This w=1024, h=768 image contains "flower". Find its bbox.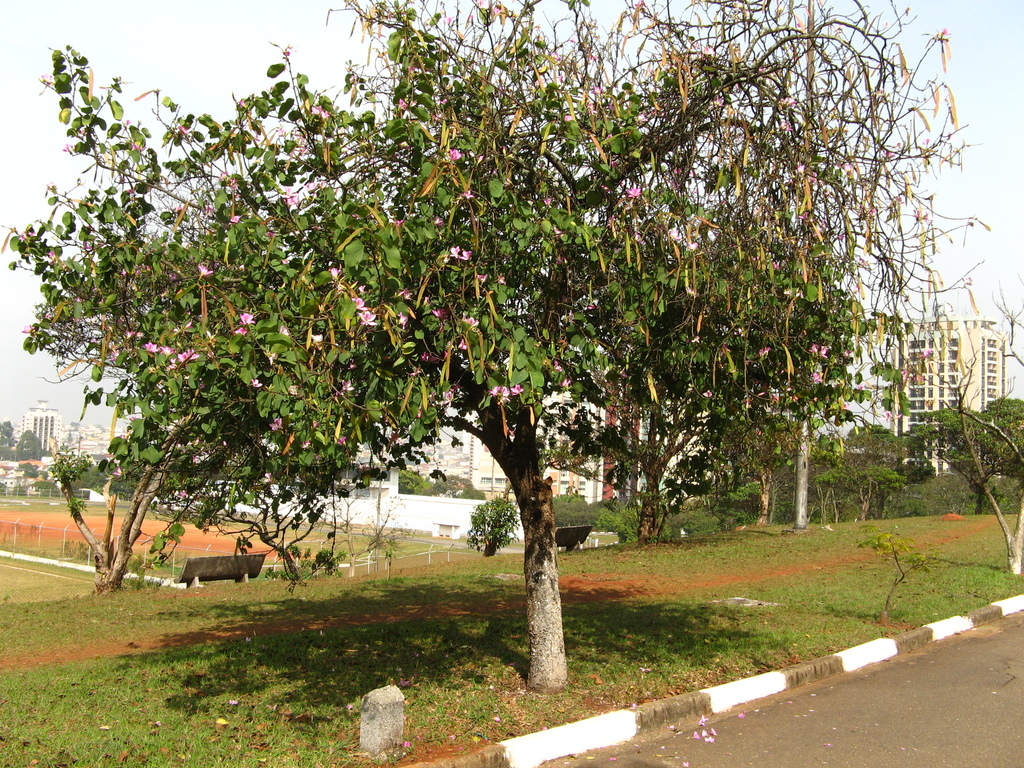
(18,323,35,332).
